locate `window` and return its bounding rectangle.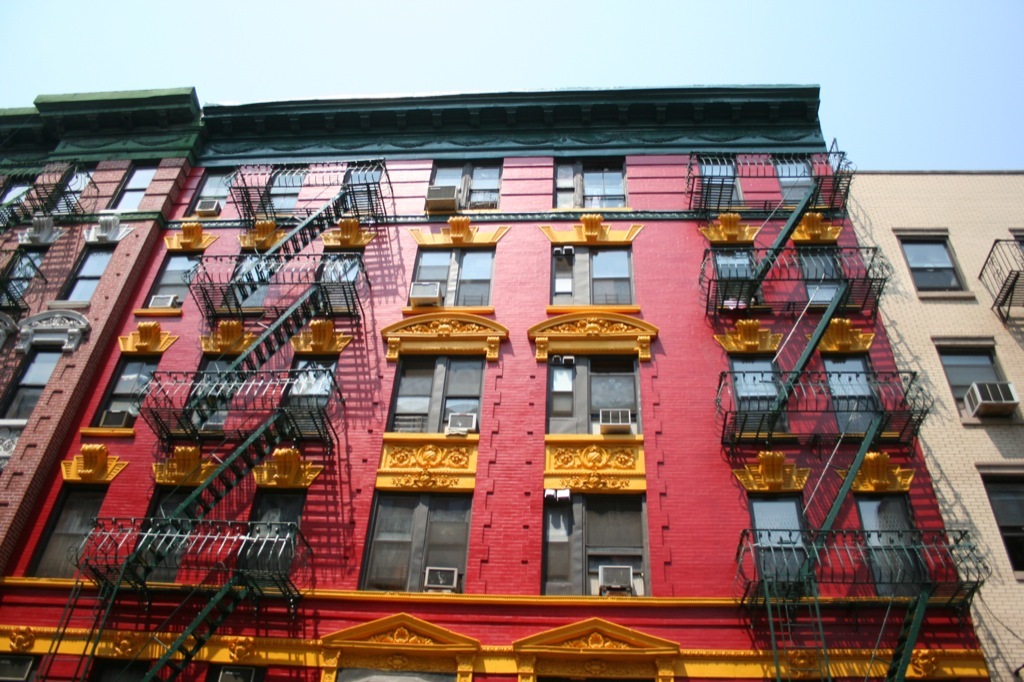
crop(134, 485, 200, 583).
